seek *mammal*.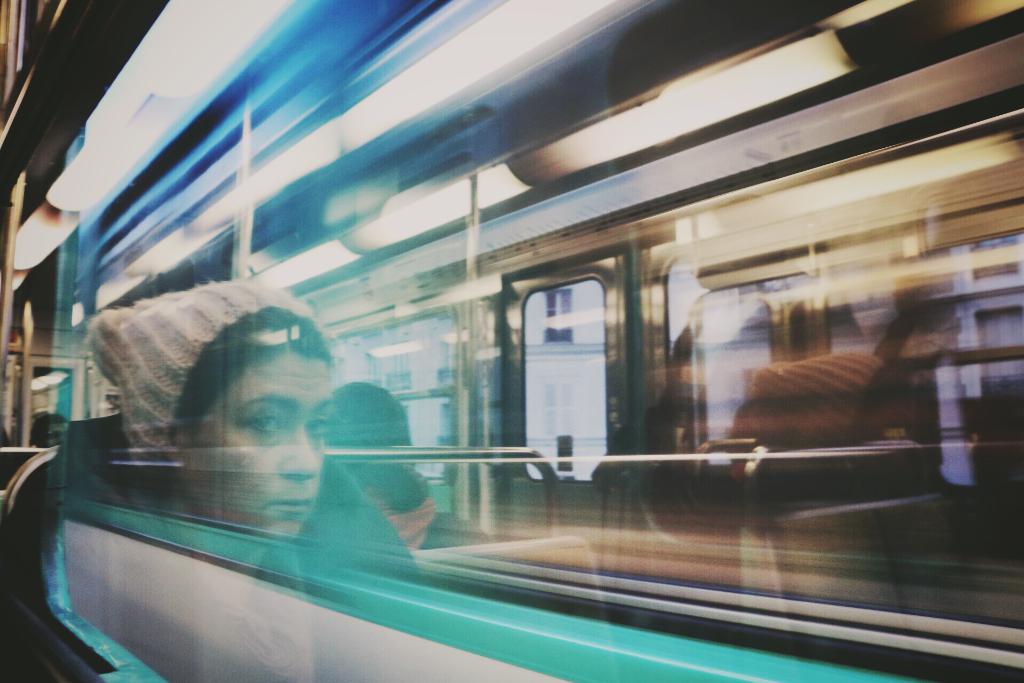
61 279 335 682.
